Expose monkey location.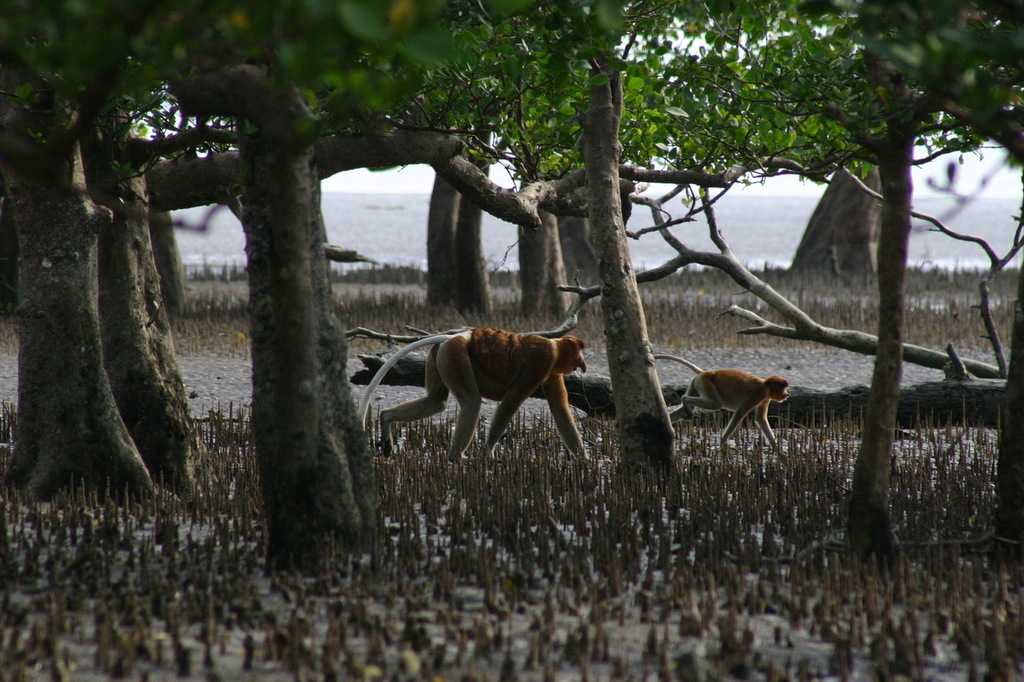
Exposed at [345,323,596,462].
